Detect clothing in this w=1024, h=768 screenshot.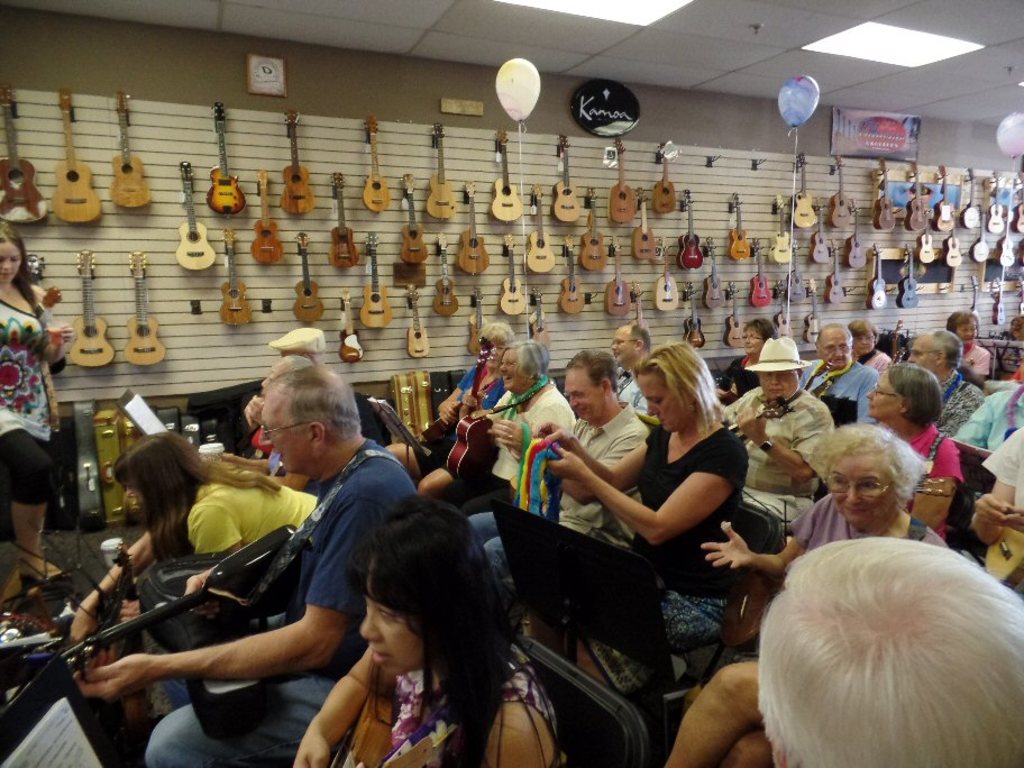
Detection: region(72, 460, 350, 729).
